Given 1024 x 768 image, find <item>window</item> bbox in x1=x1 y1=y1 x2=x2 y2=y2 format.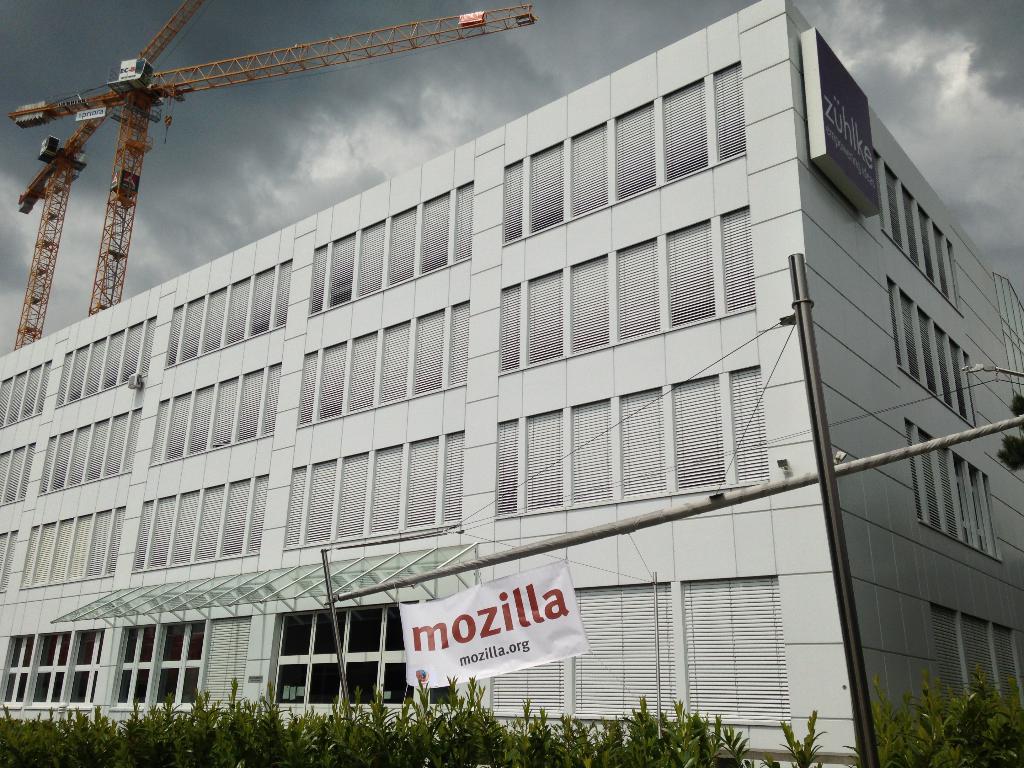
x1=20 y1=444 x2=36 y2=503.
